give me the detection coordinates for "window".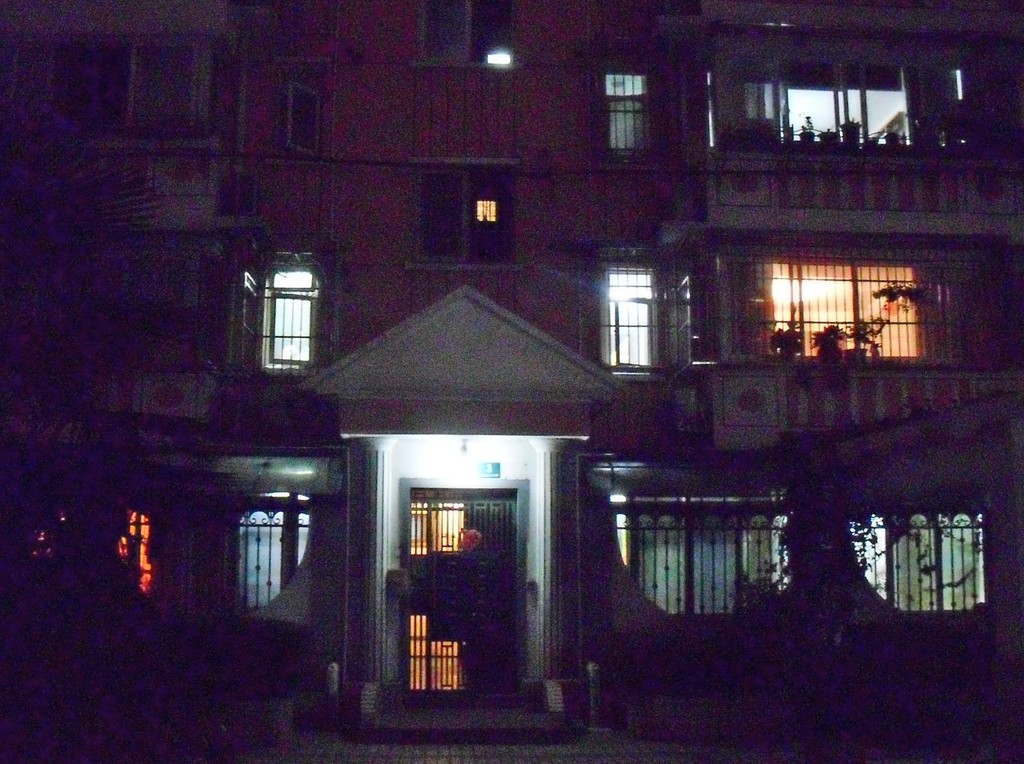
<region>593, 58, 657, 155</region>.
